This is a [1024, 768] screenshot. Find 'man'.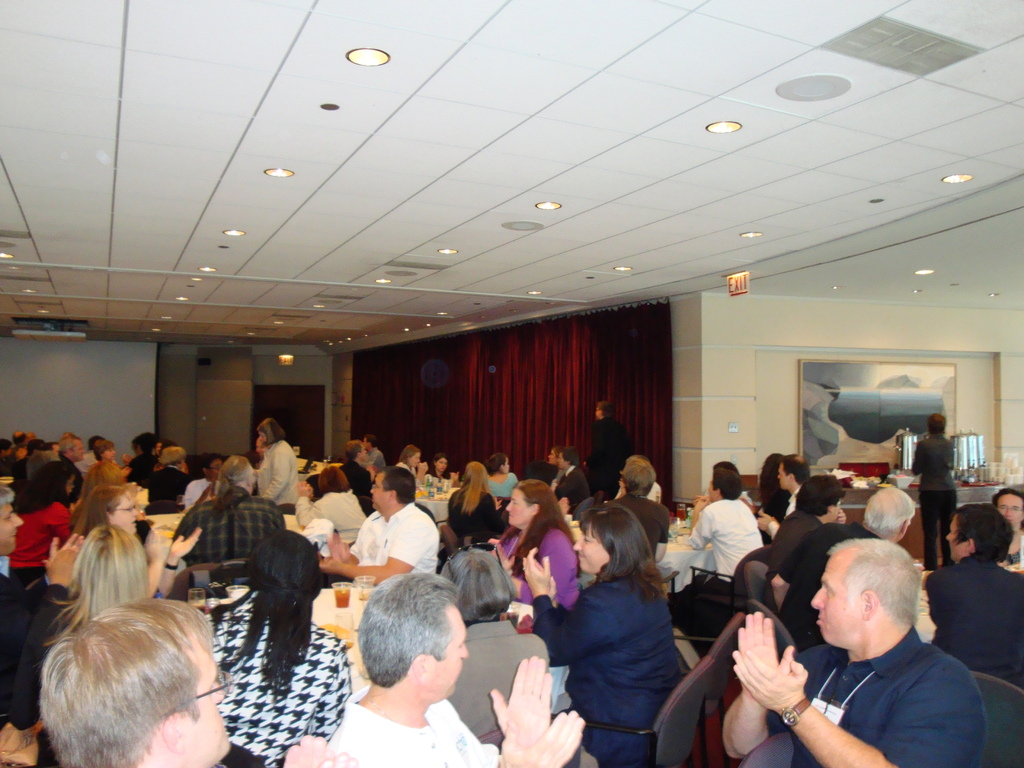
Bounding box: [x1=324, y1=460, x2=440, y2=590].
